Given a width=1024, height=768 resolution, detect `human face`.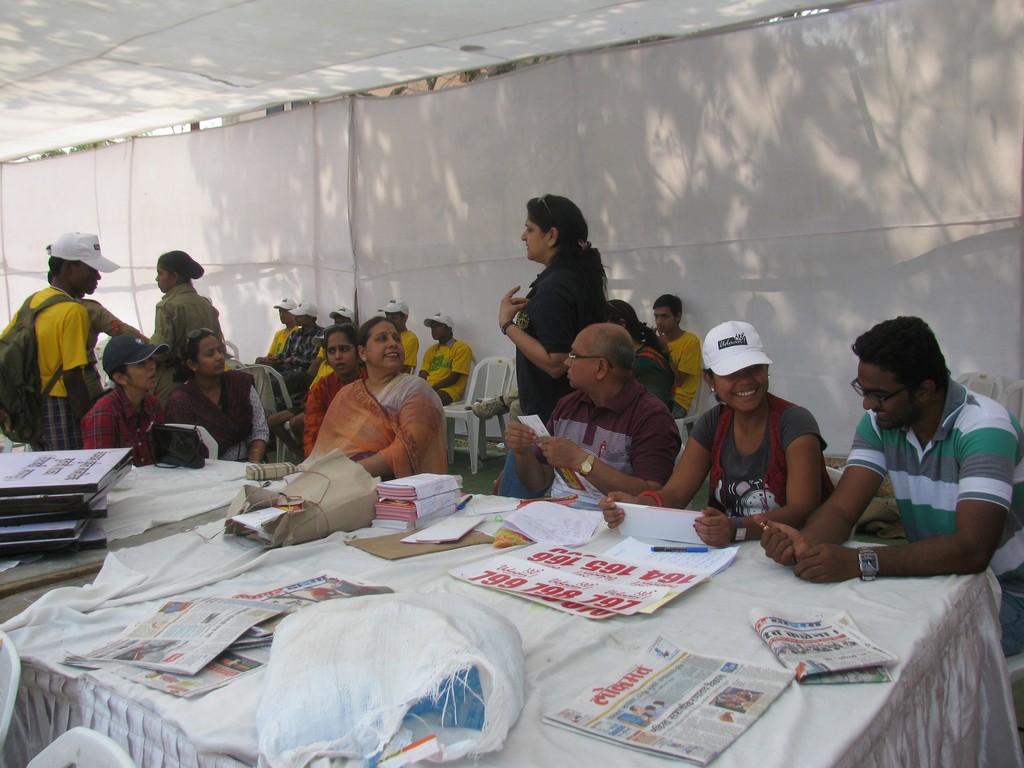
left=134, top=358, right=154, bottom=390.
